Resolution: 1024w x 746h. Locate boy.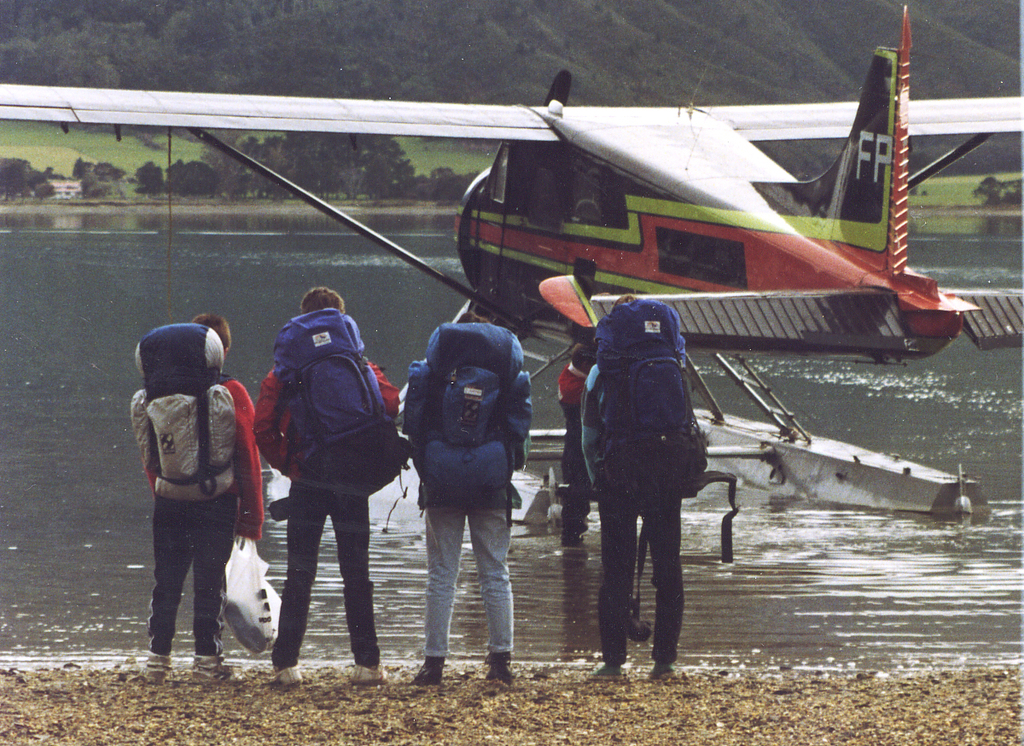
BBox(399, 306, 532, 686).
